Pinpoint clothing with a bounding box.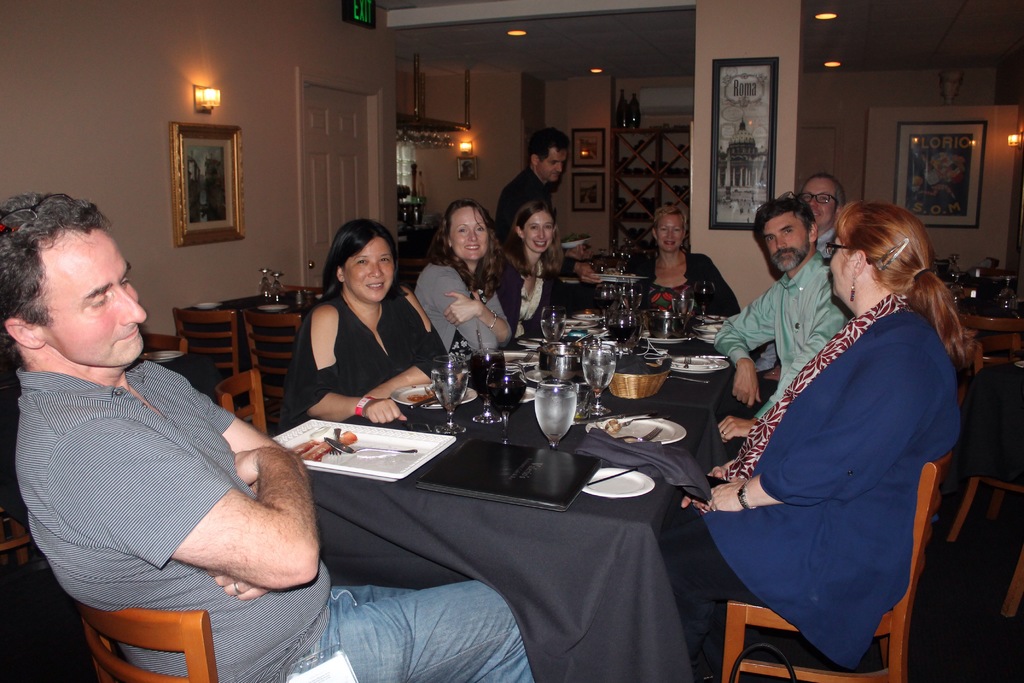
<box>497,195,565,345</box>.
